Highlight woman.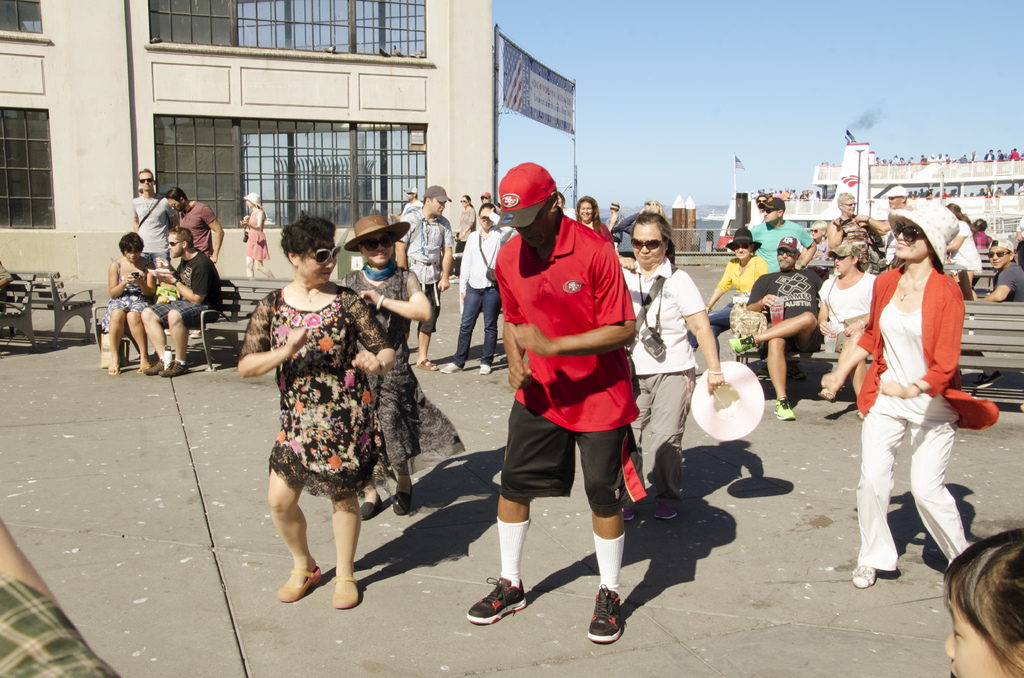
Highlighted region: (620,211,725,522).
